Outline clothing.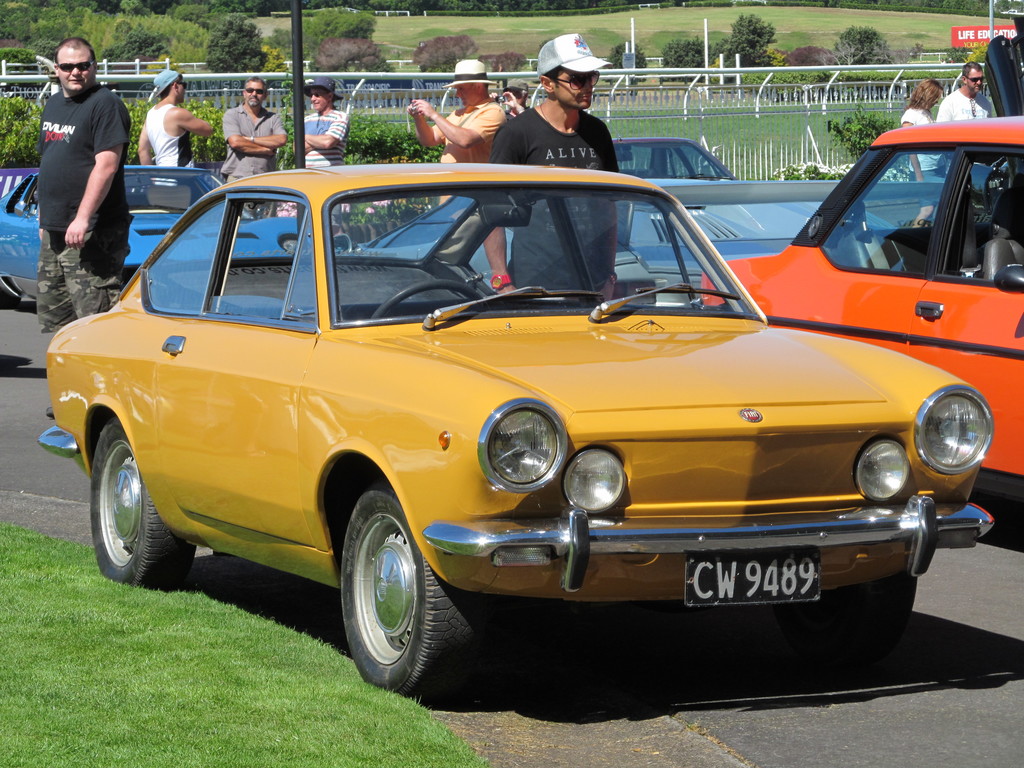
Outline: (436, 95, 507, 205).
